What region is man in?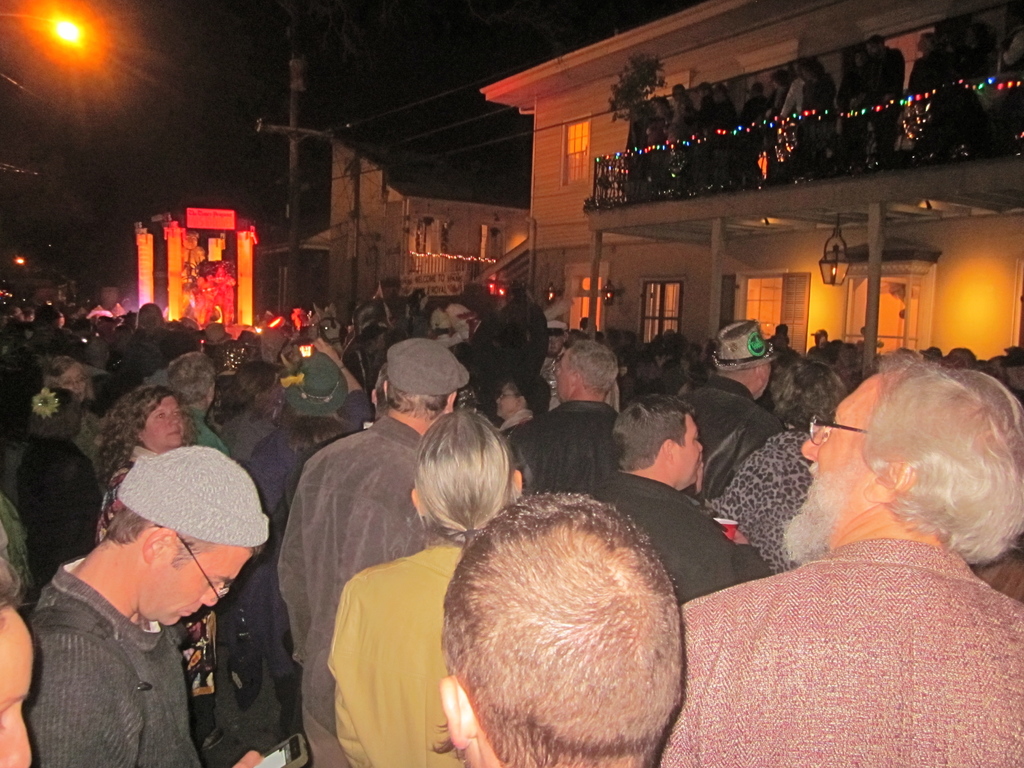
bbox=(604, 388, 768, 600).
